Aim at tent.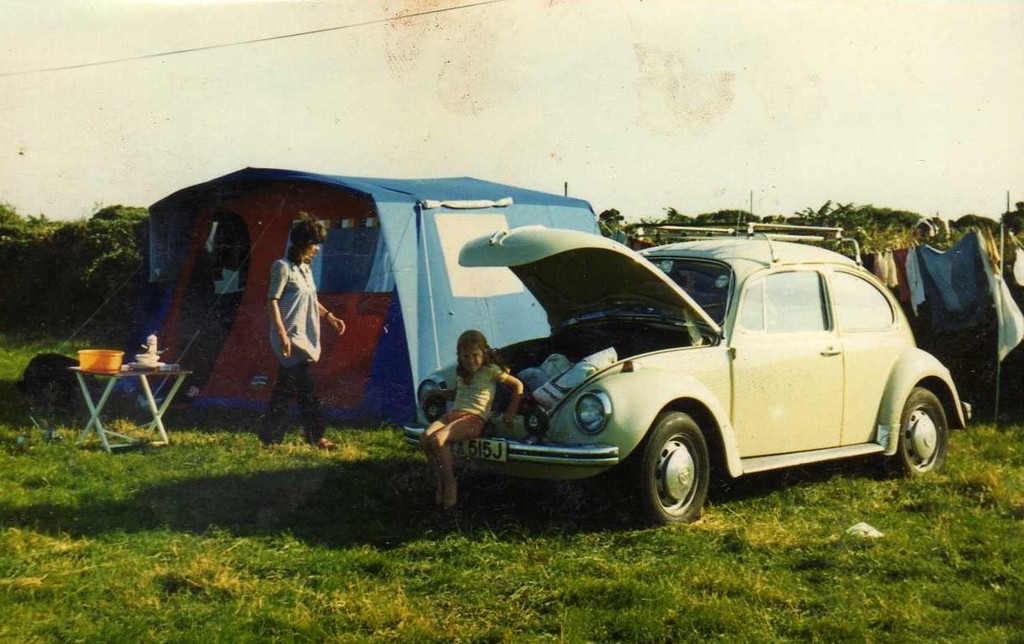
Aimed at [x1=142, y1=164, x2=615, y2=455].
